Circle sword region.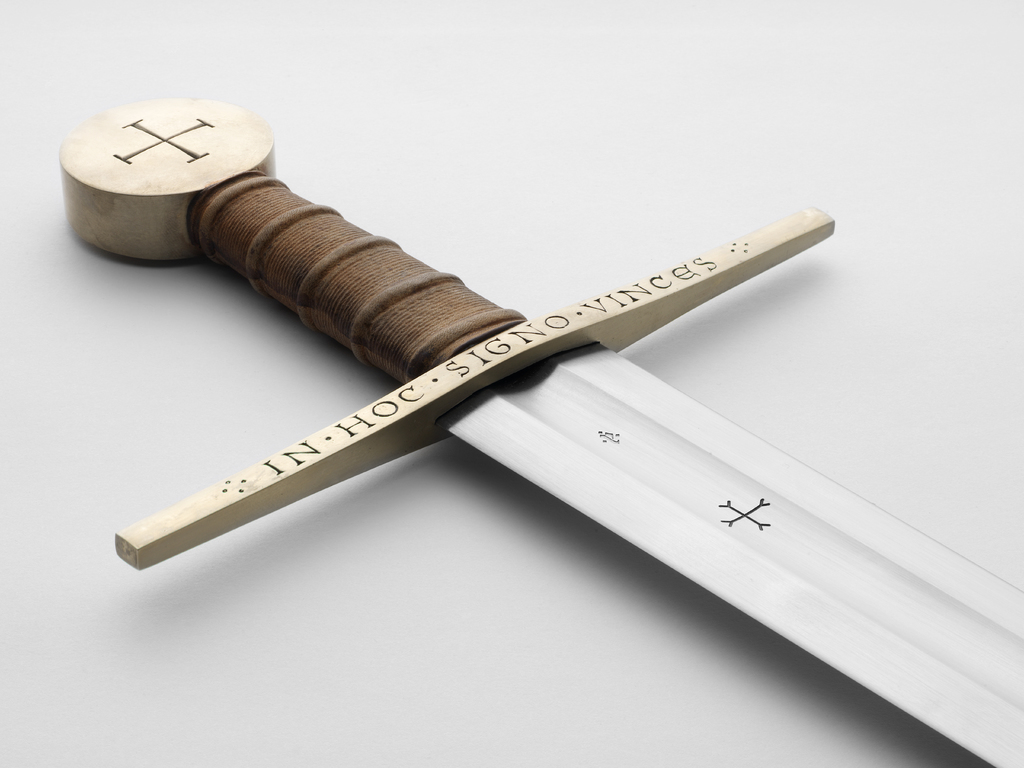
Region: <box>61,97,1023,767</box>.
